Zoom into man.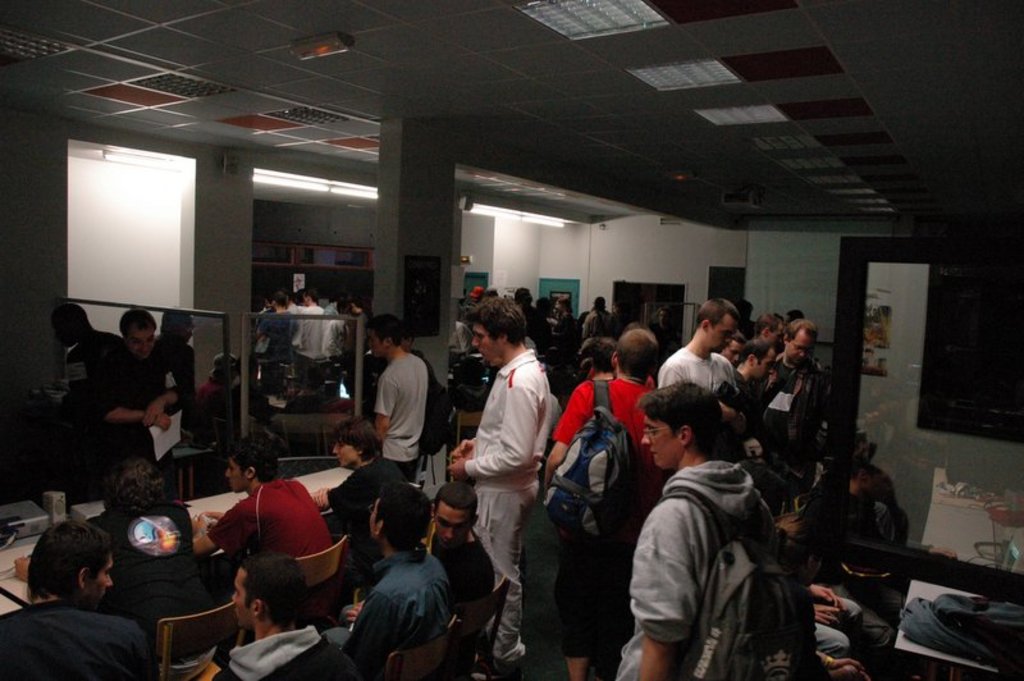
Zoom target: {"x1": 628, "y1": 405, "x2": 822, "y2": 678}.
